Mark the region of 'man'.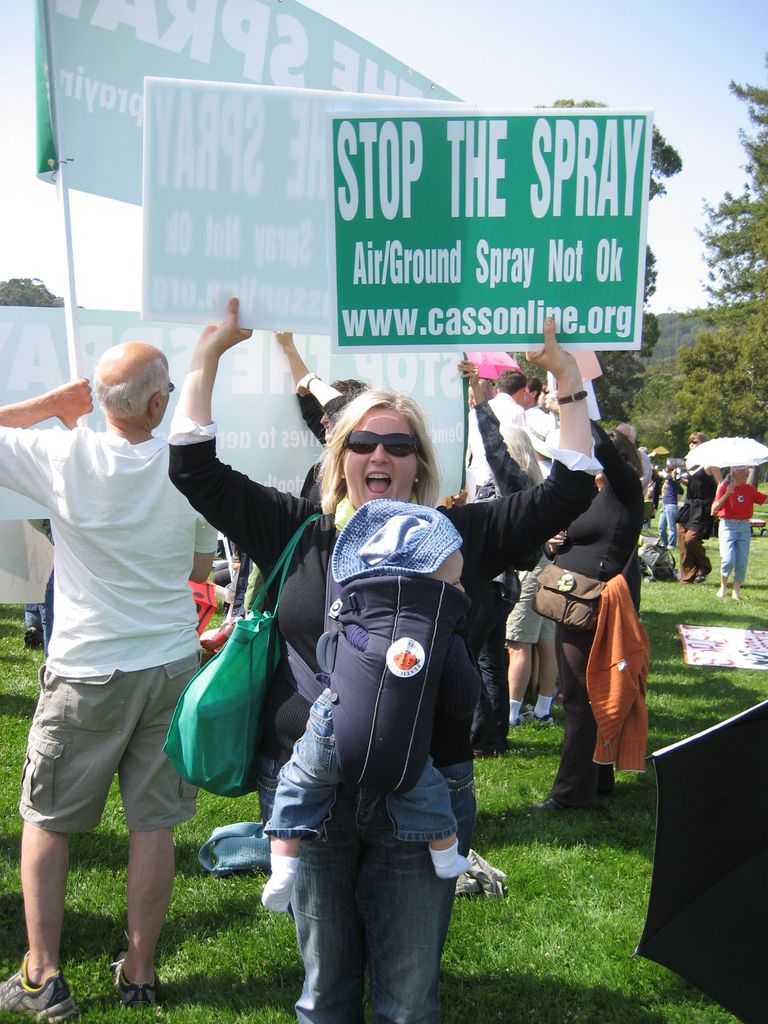
Region: box=[464, 362, 556, 497].
